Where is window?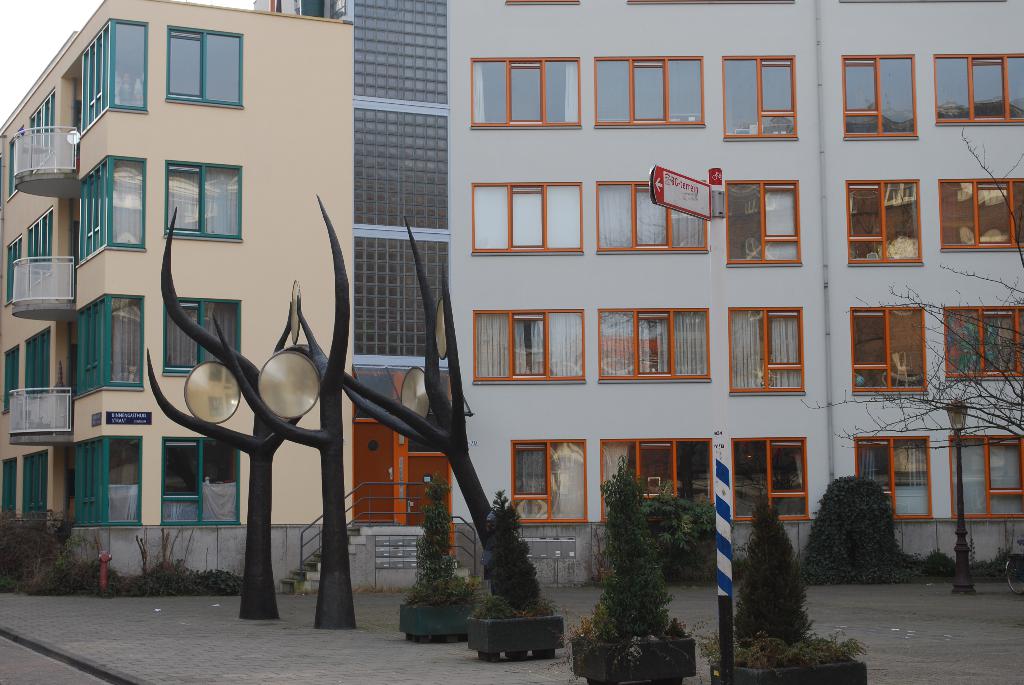
(x1=27, y1=88, x2=60, y2=178).
